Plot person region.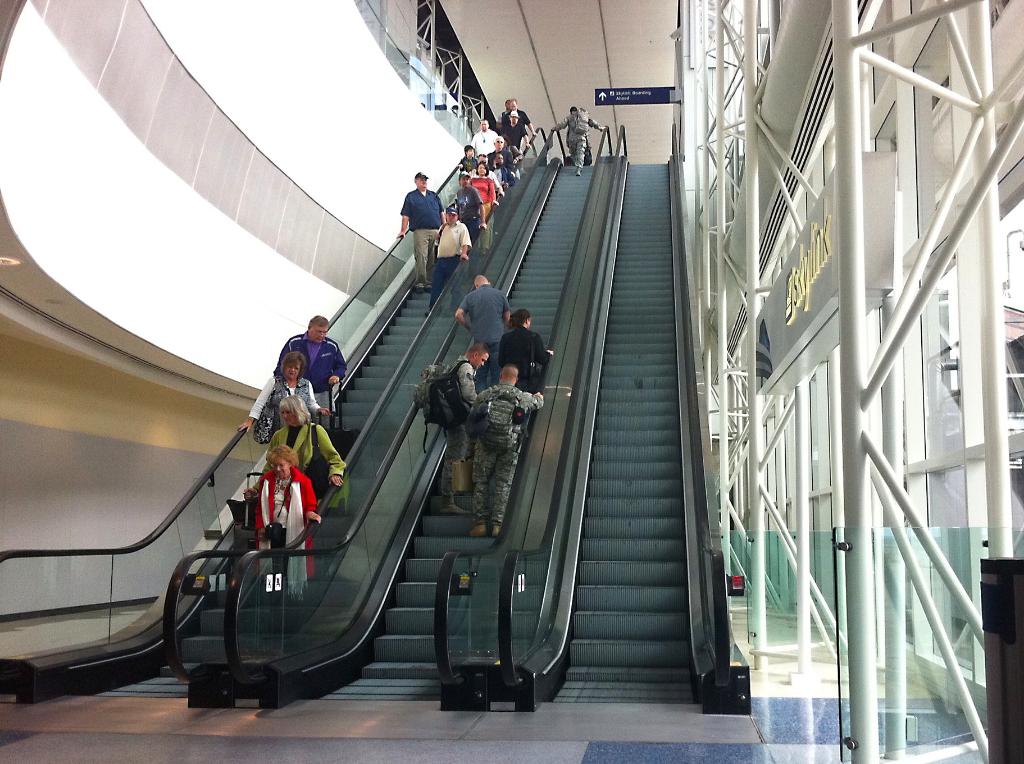
Plotted at <bbox>498, 138, 522, 173</bbox>.
